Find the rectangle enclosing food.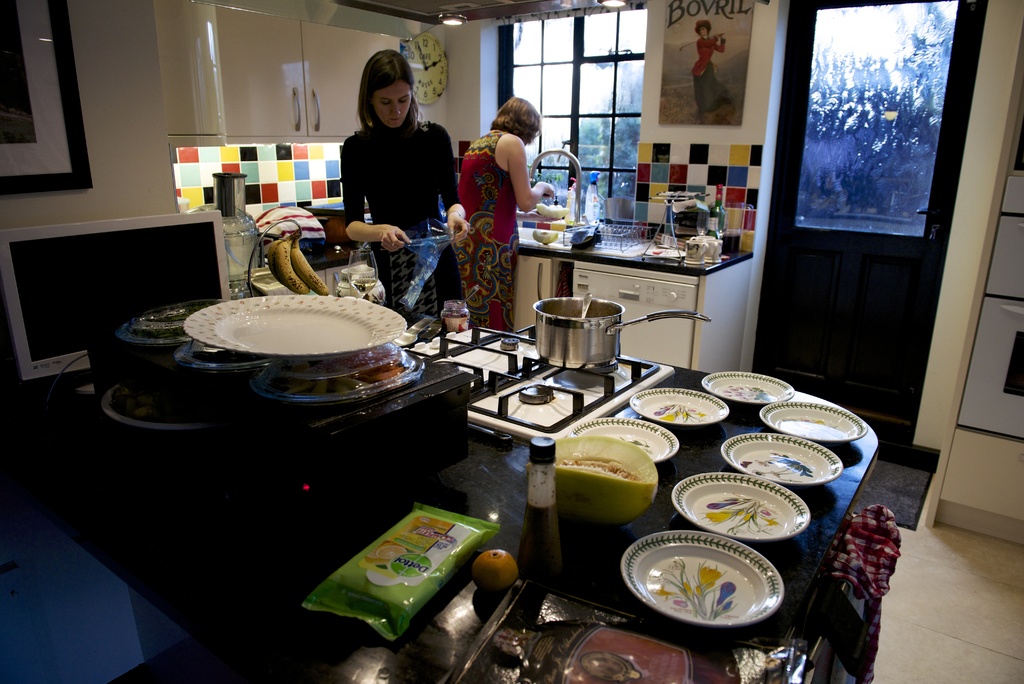
472/551/514/589.
